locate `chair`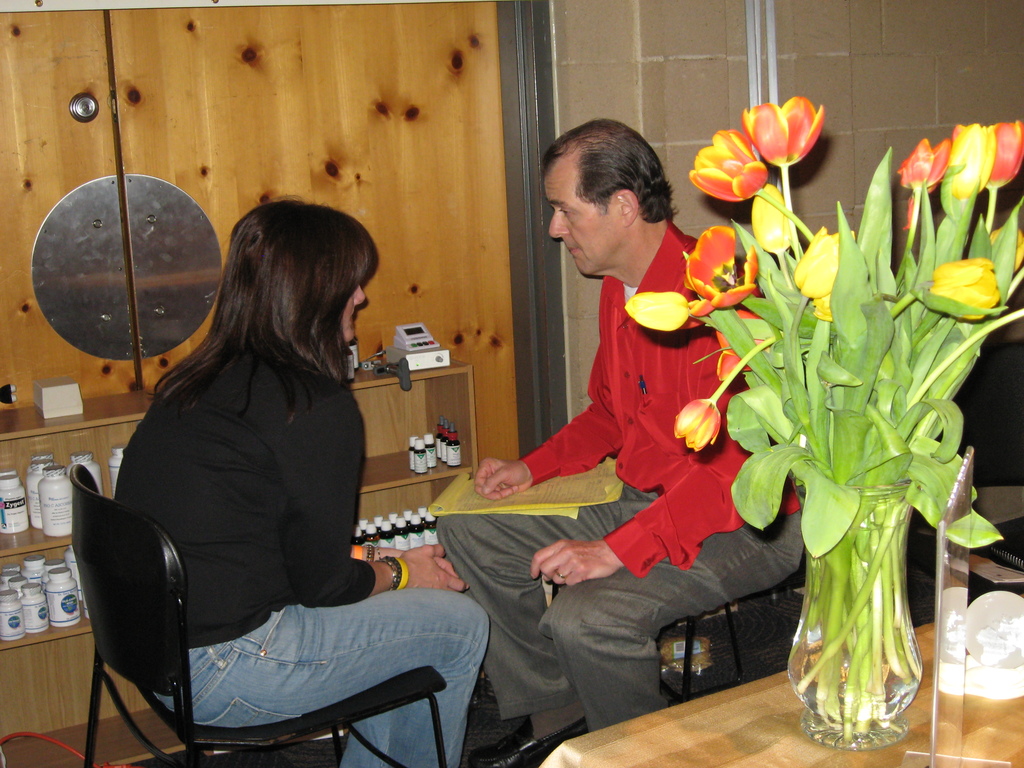
crop(68, 463, 451, 767)
